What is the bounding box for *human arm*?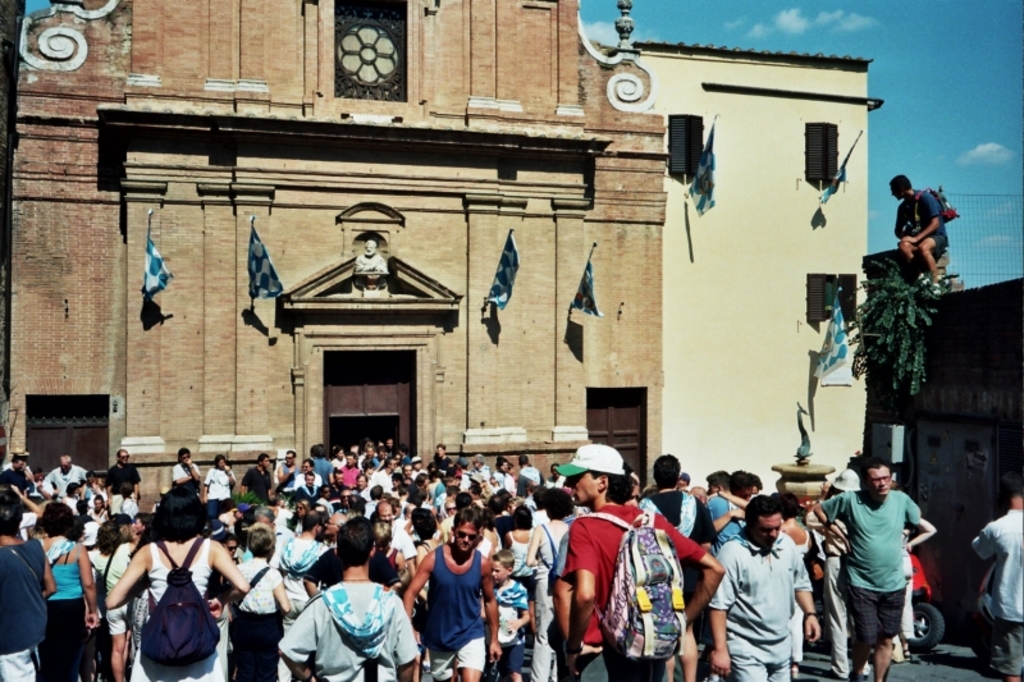
[x1=12, y1=484, x2=44, y2=527].
